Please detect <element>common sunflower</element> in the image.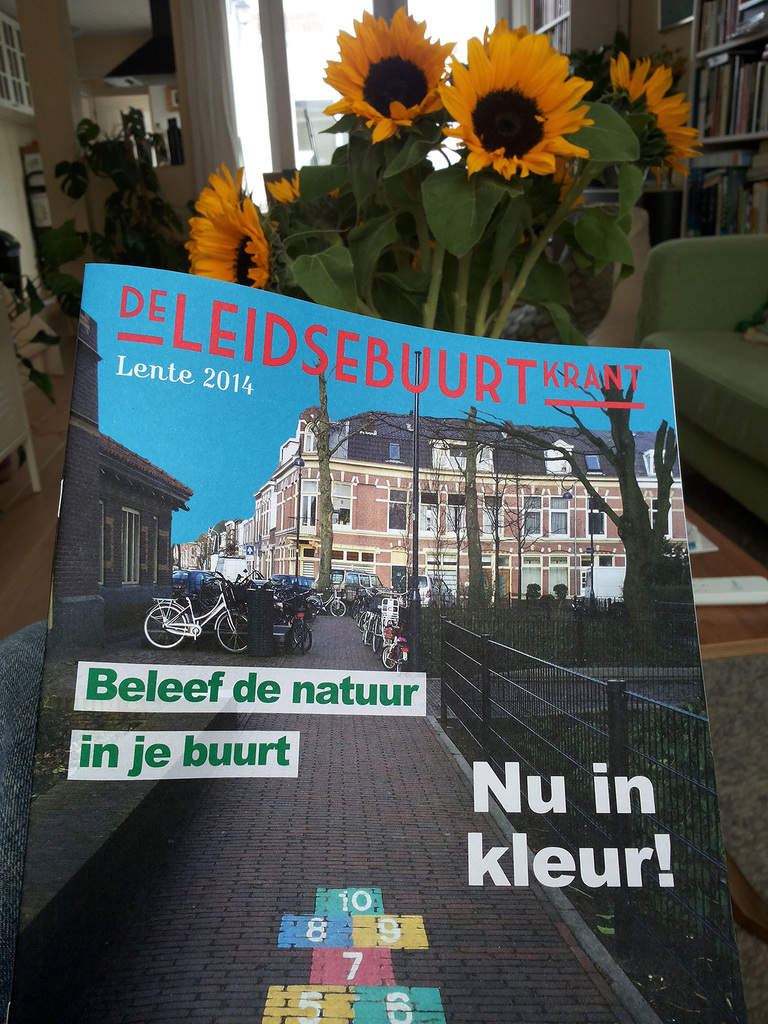
region(604, 56, 710, 178).
